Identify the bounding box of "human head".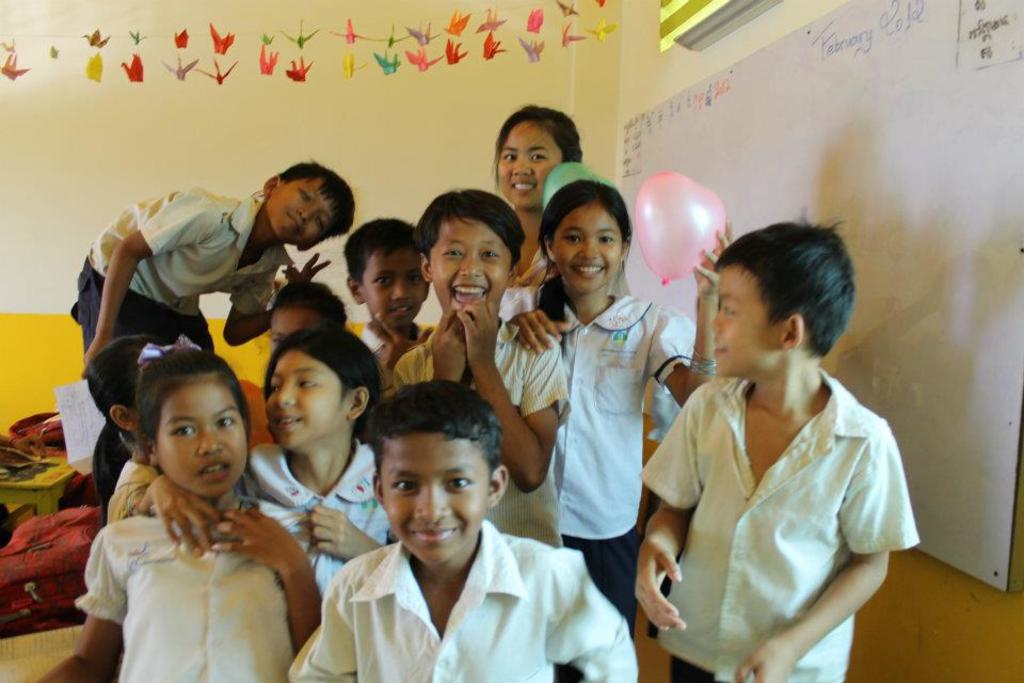
l=128, t=347, r=250, b=495.
